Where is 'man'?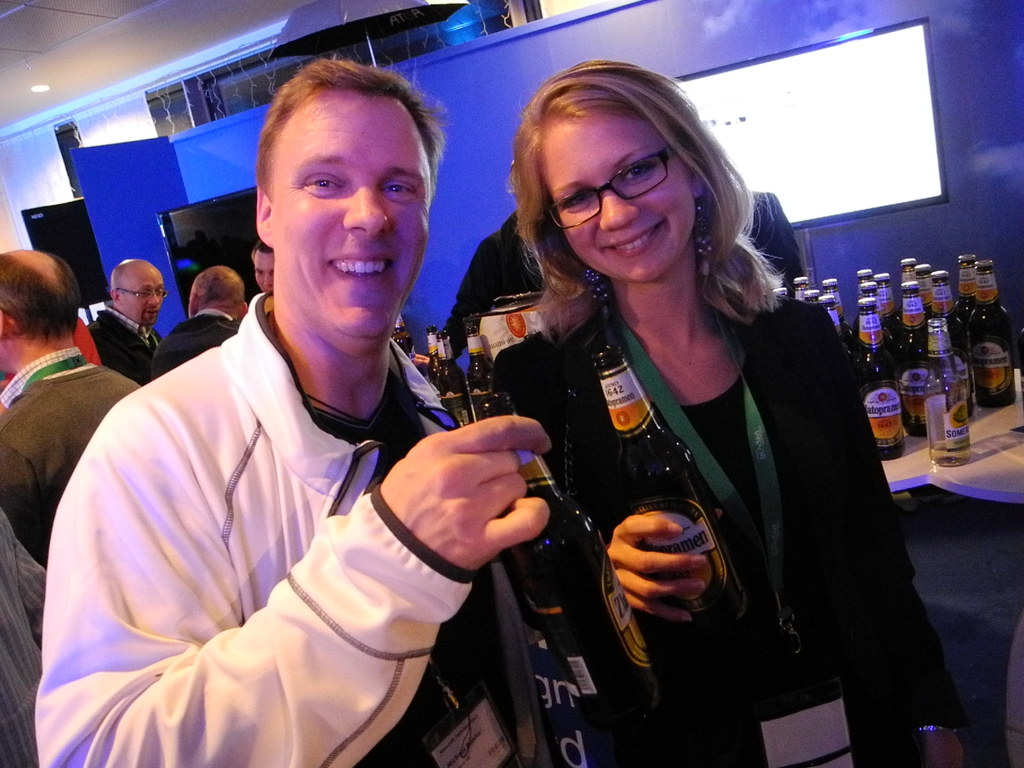
x1=58 y1=82 x2=553 y2=767.
